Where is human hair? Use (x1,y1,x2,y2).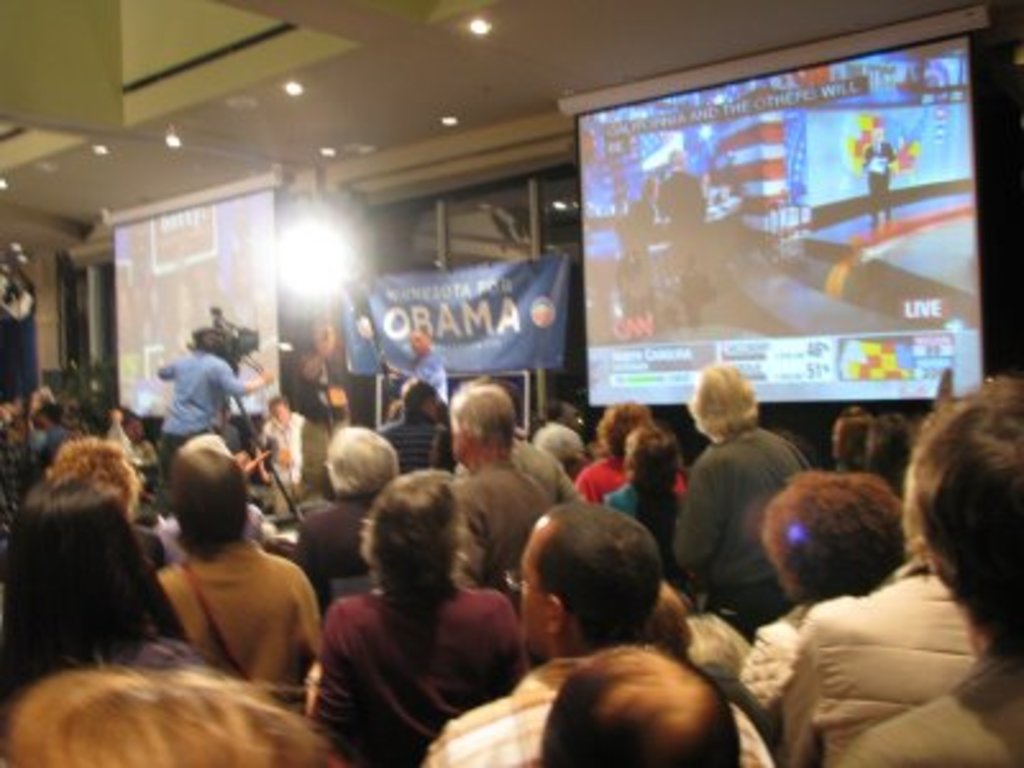
(38,435,146,509).
